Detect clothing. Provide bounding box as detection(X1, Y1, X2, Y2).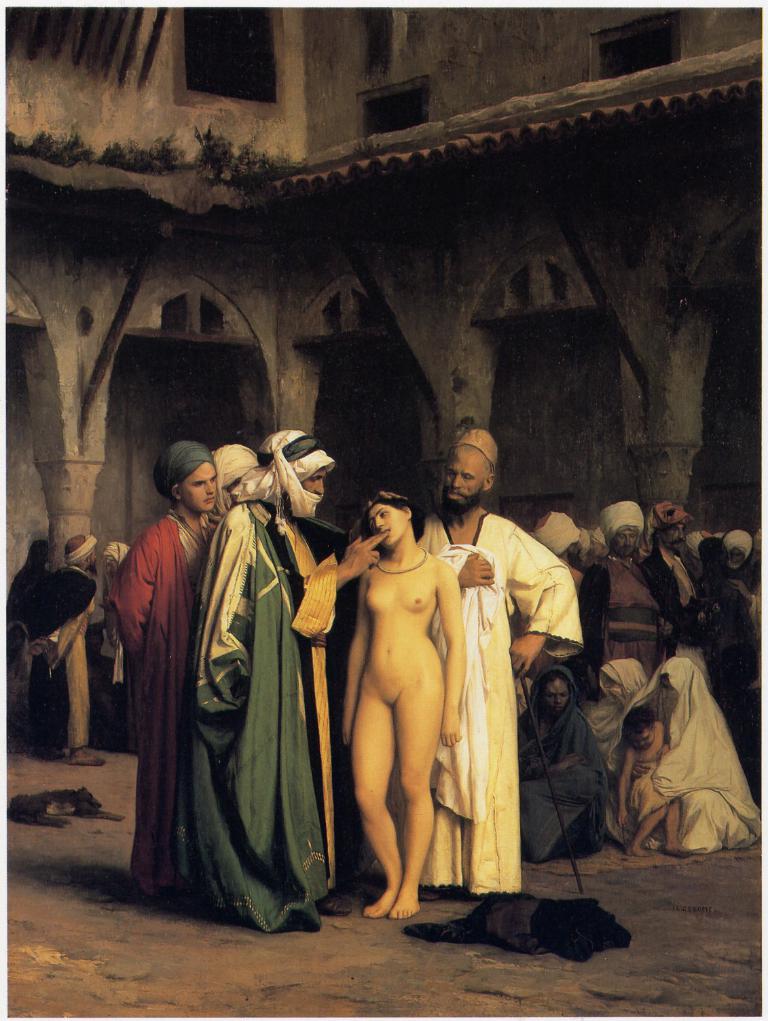
detection(524, 670, 612, 857).
